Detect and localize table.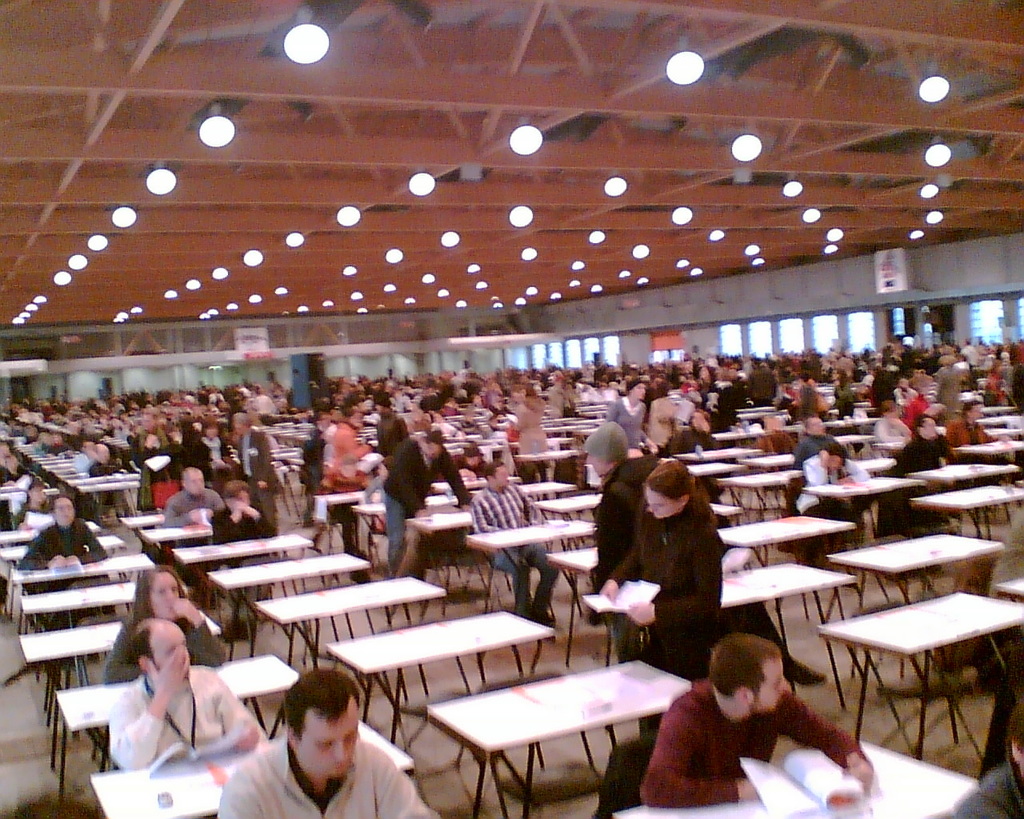
Localized at box=[418, 653, 690, 818].
